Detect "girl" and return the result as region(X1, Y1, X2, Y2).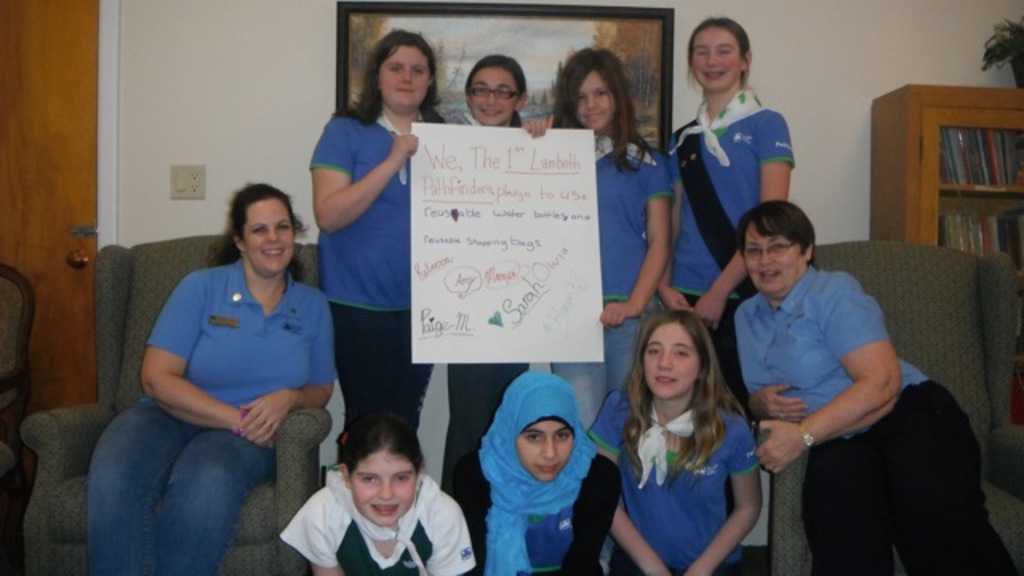
region(280, 408, 483, 574).
